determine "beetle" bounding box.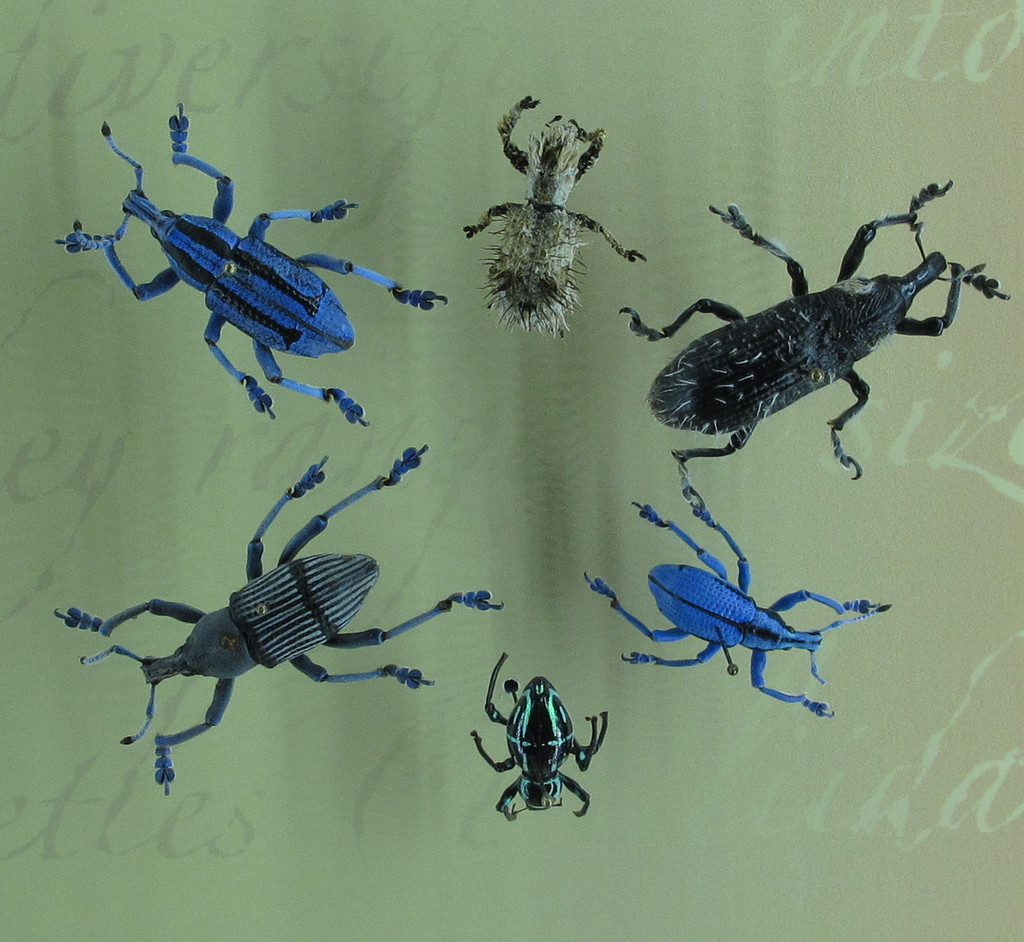
Determined: 466,656,605,818.
